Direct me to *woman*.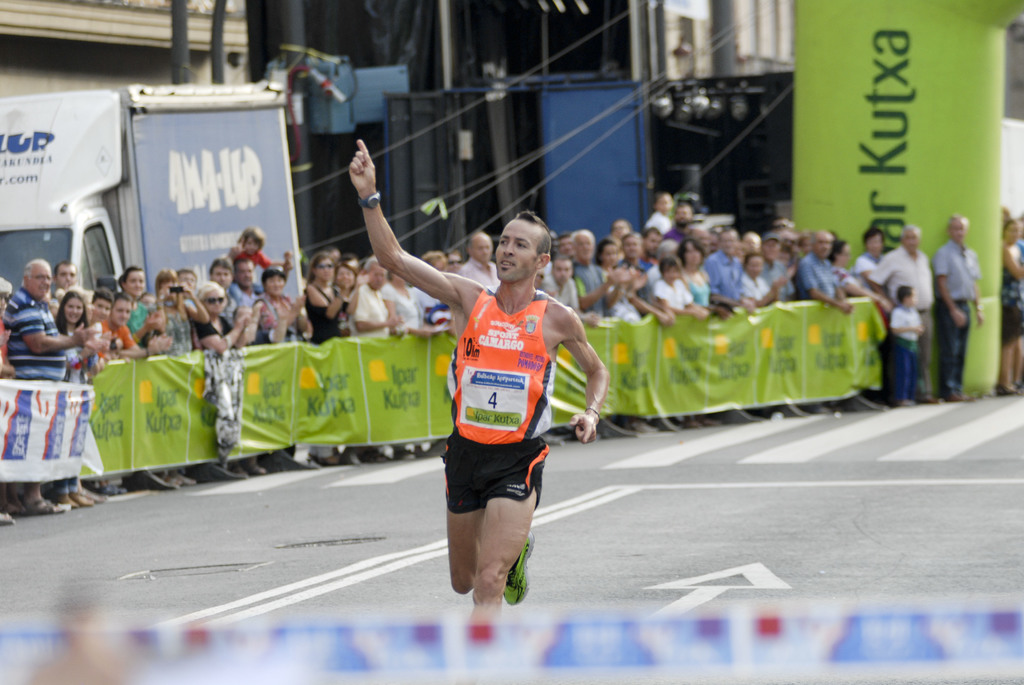
Direction: [left=186, top=283, right=258, bottom=360].
